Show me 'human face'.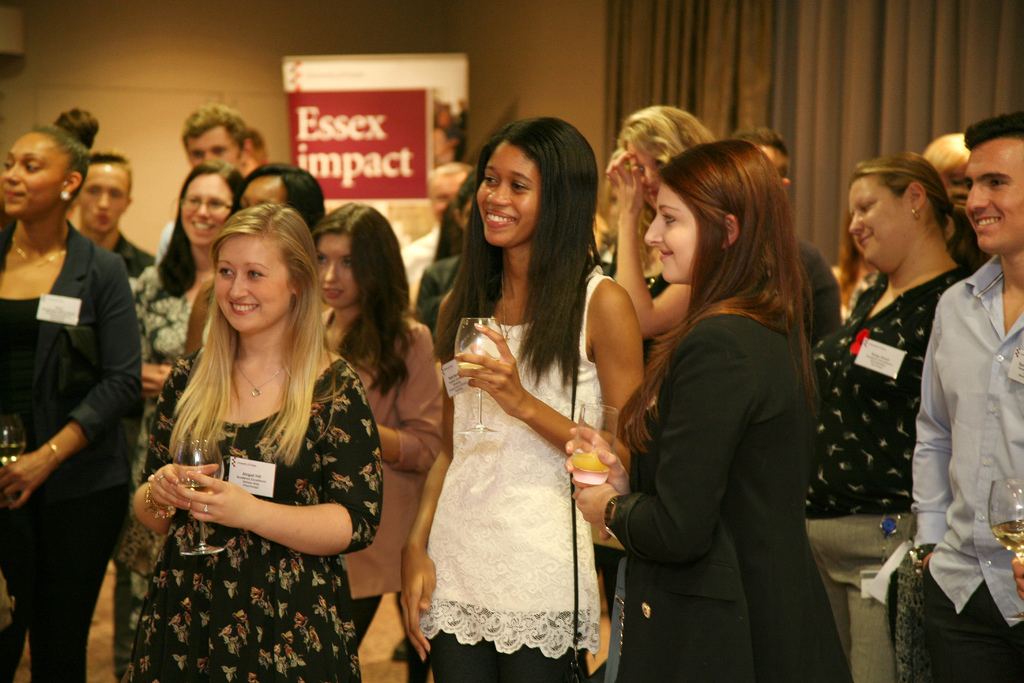
'human face' is here: <bbox>478, 140, 541, 252</bbox>.
